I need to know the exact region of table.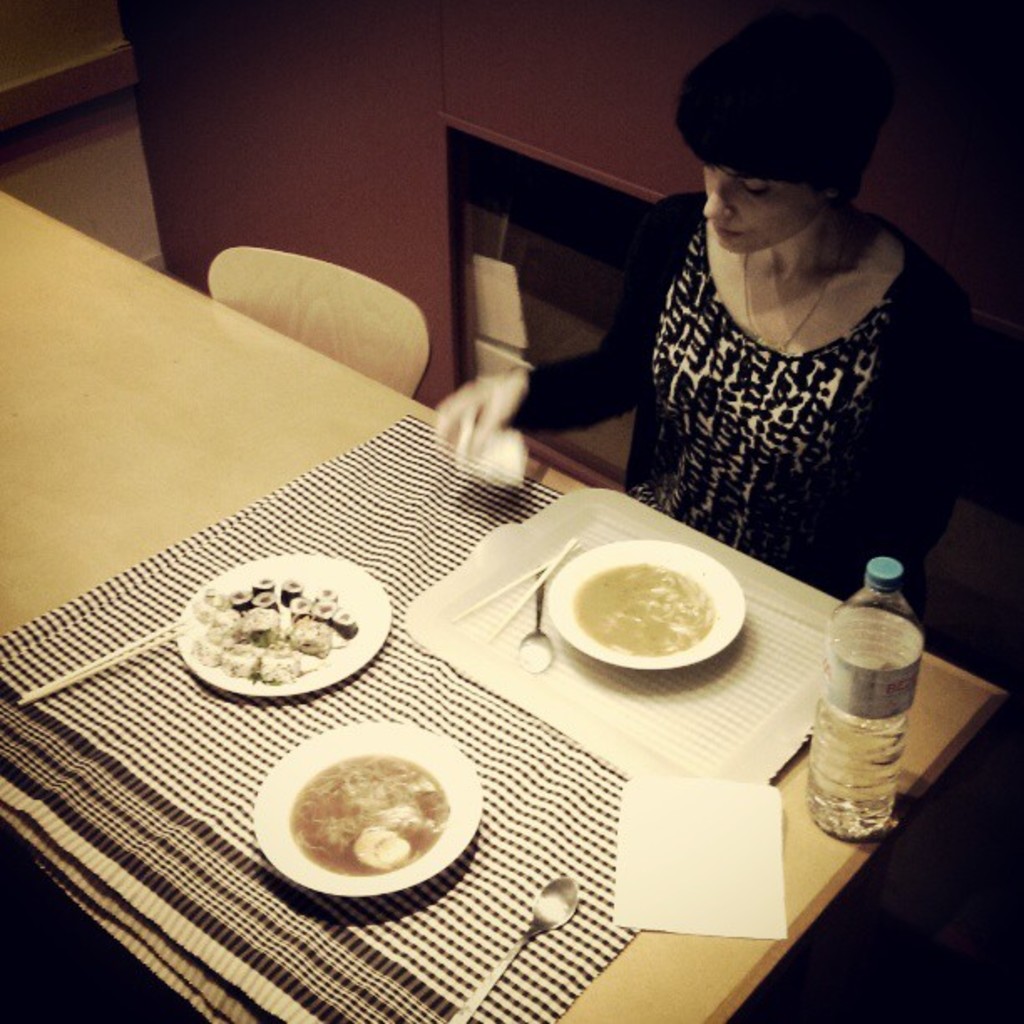
Region: bbox(0, 191, 1009, 1022).
